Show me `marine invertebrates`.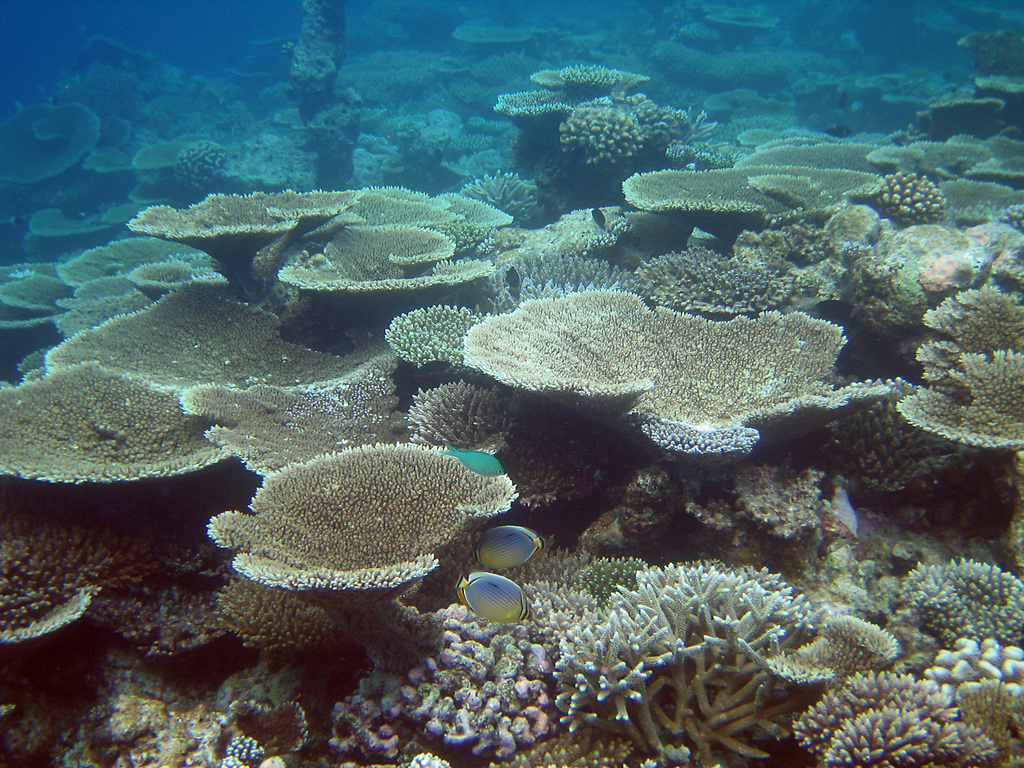
`marine invertebrates` is here: left=345, top=176, right=467, bottom=246.
